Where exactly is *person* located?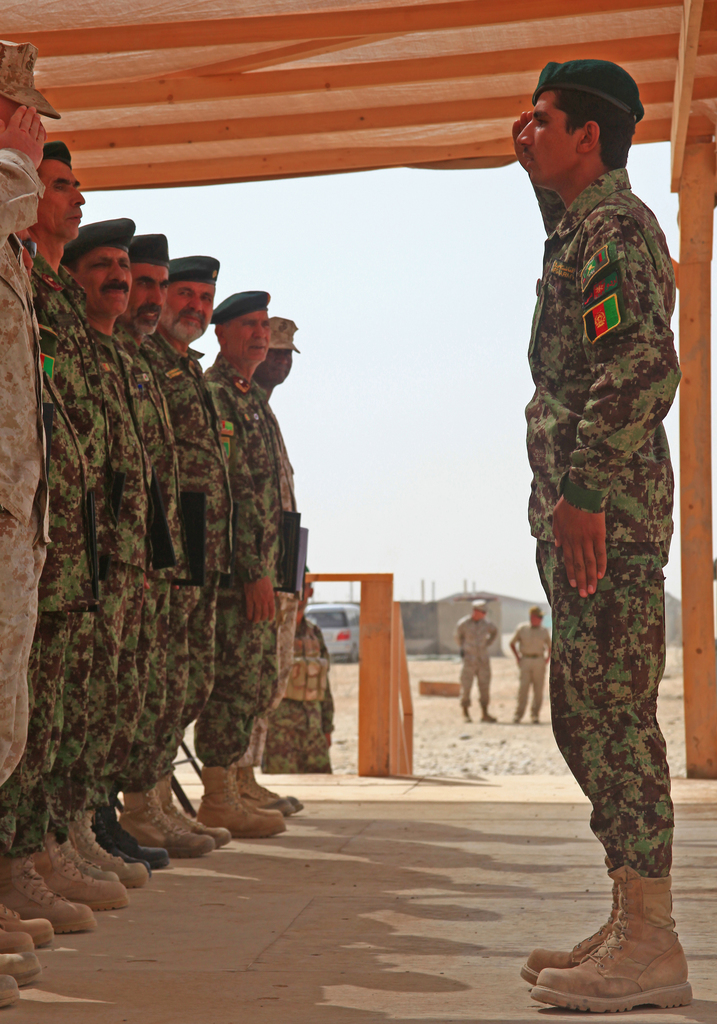
Its bounding box is left=460, top=596, right=502, bottom=727.
